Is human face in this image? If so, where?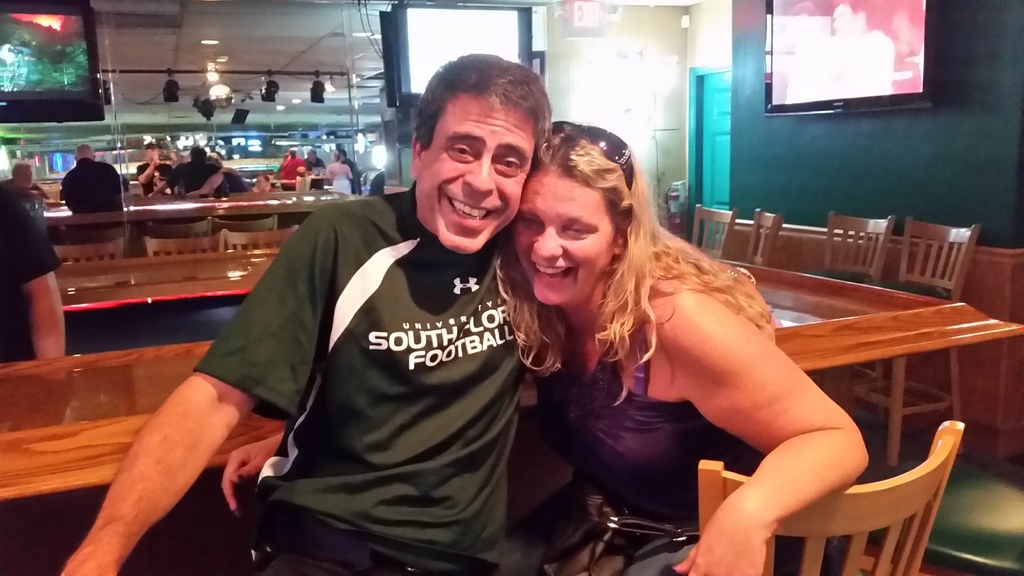
Yes, at x1=424 y1=88 x2=527 y2=287.
